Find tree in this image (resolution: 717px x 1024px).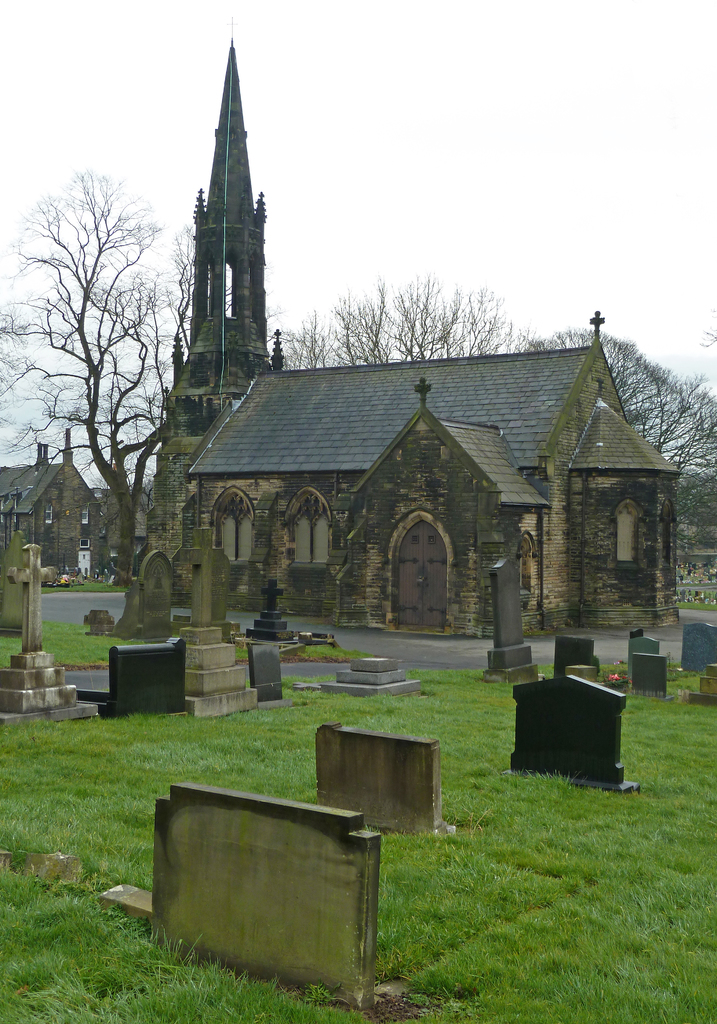
bbox(0, 170, 197, 584).
